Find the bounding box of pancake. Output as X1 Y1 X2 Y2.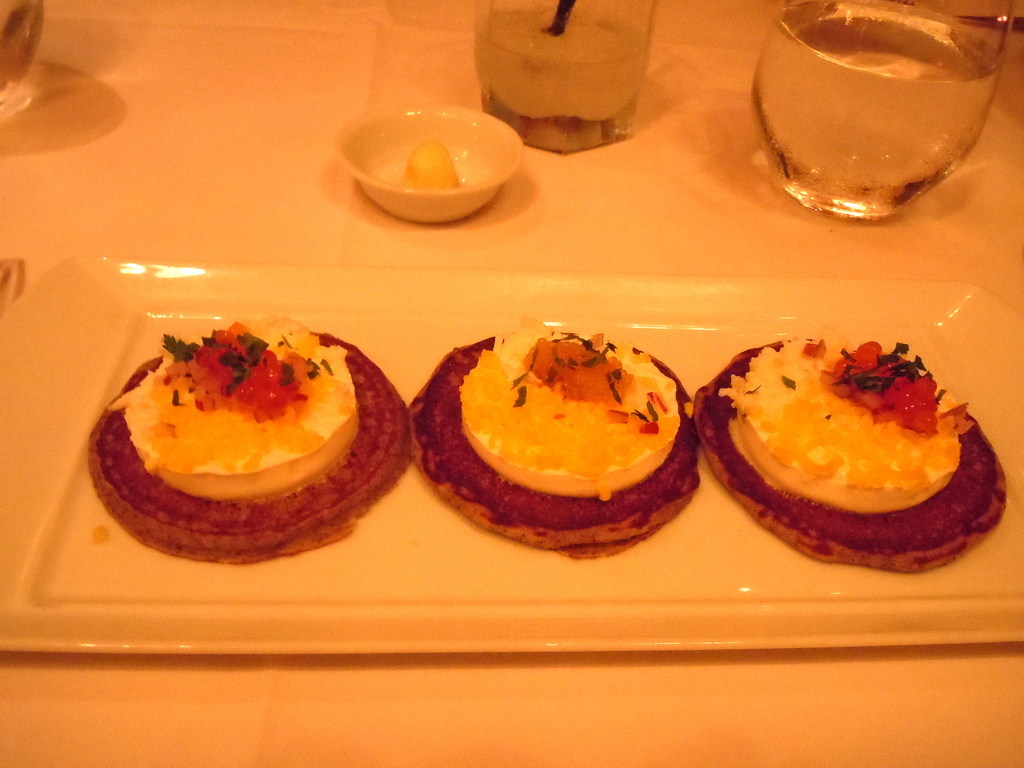
700 333 1012 574.
